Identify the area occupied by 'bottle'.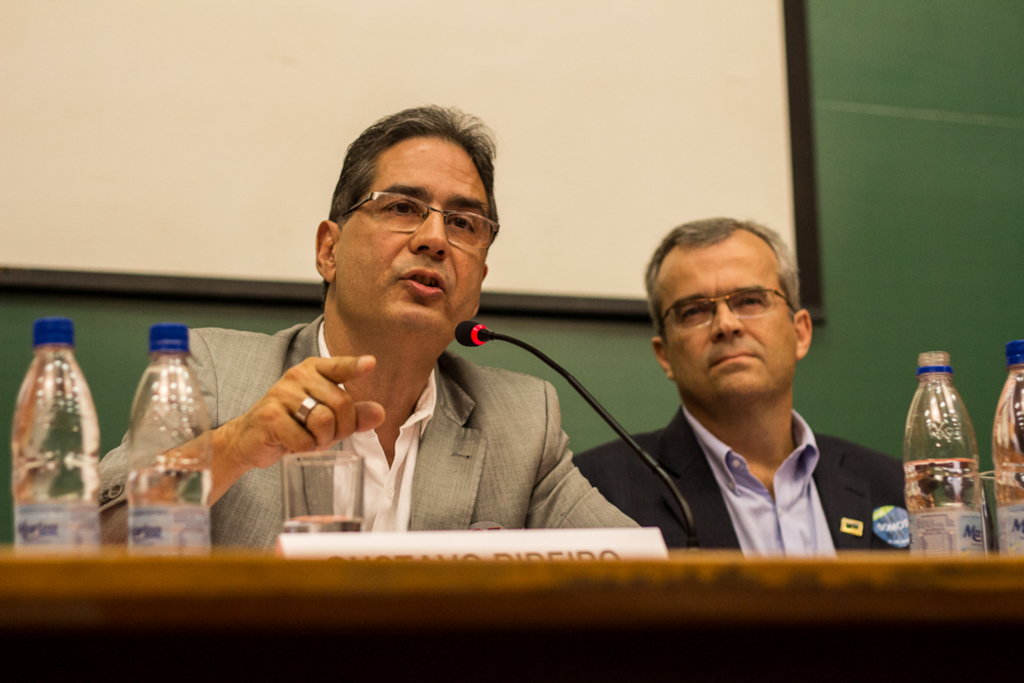
Area: 128/322/210/553.
